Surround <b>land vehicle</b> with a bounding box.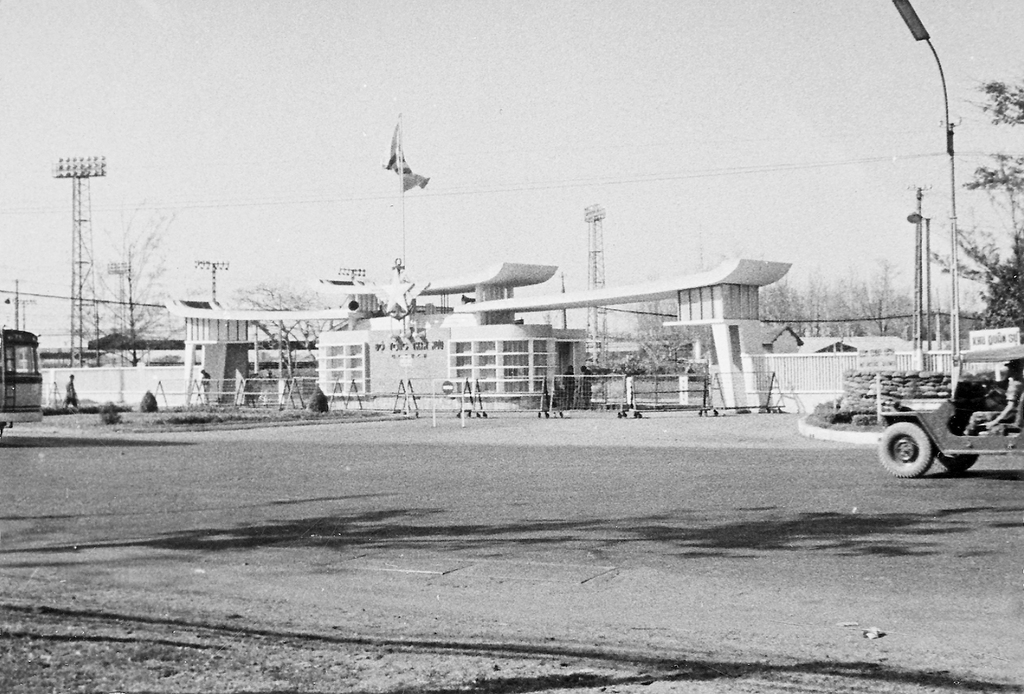
bbox=(877, 340, 1022, 478).
